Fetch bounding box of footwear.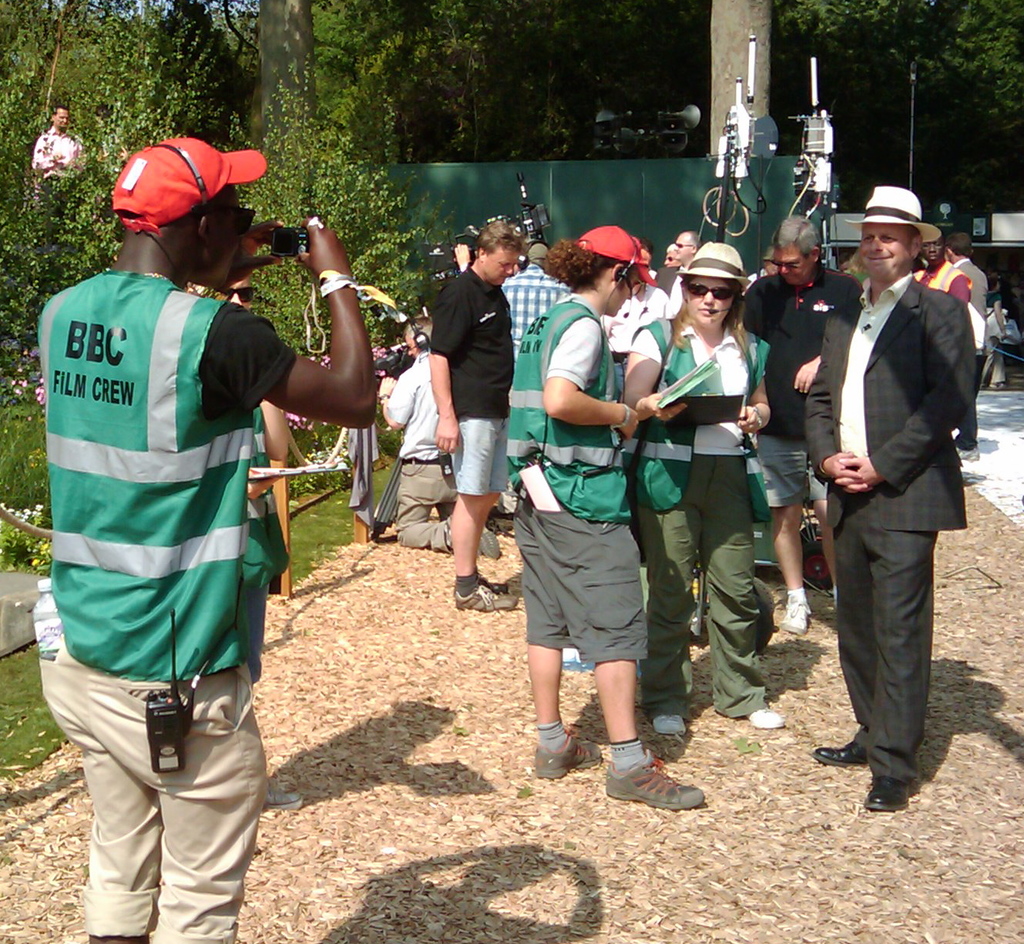
Bbox: bbox=(455, 574, 517, 612).
